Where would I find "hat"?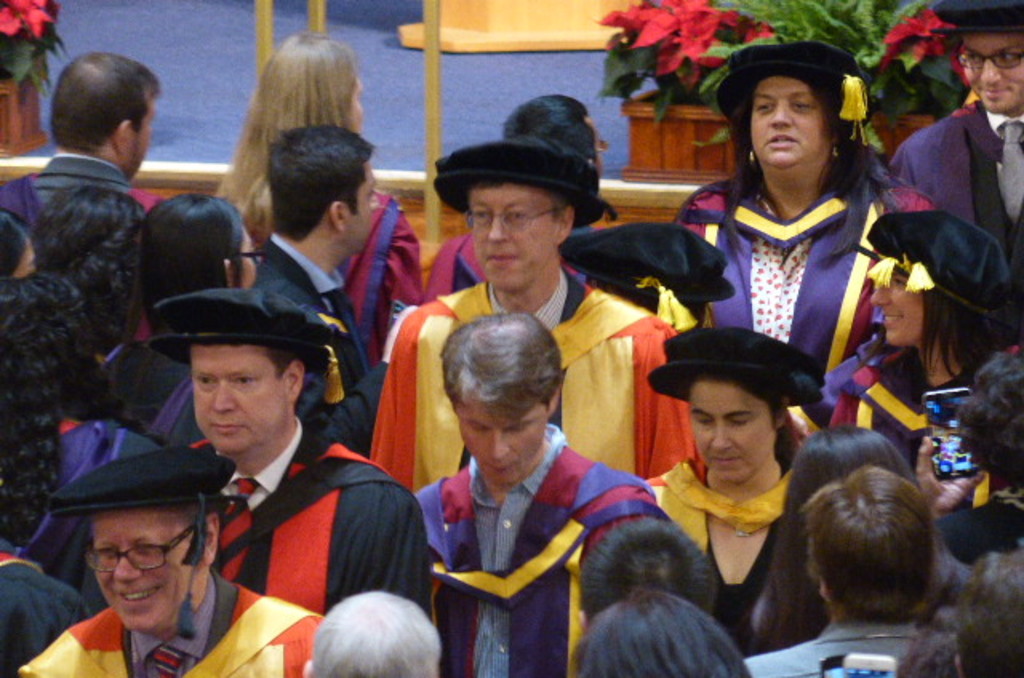
At left=51, top=446, right=237, bottom=558.
